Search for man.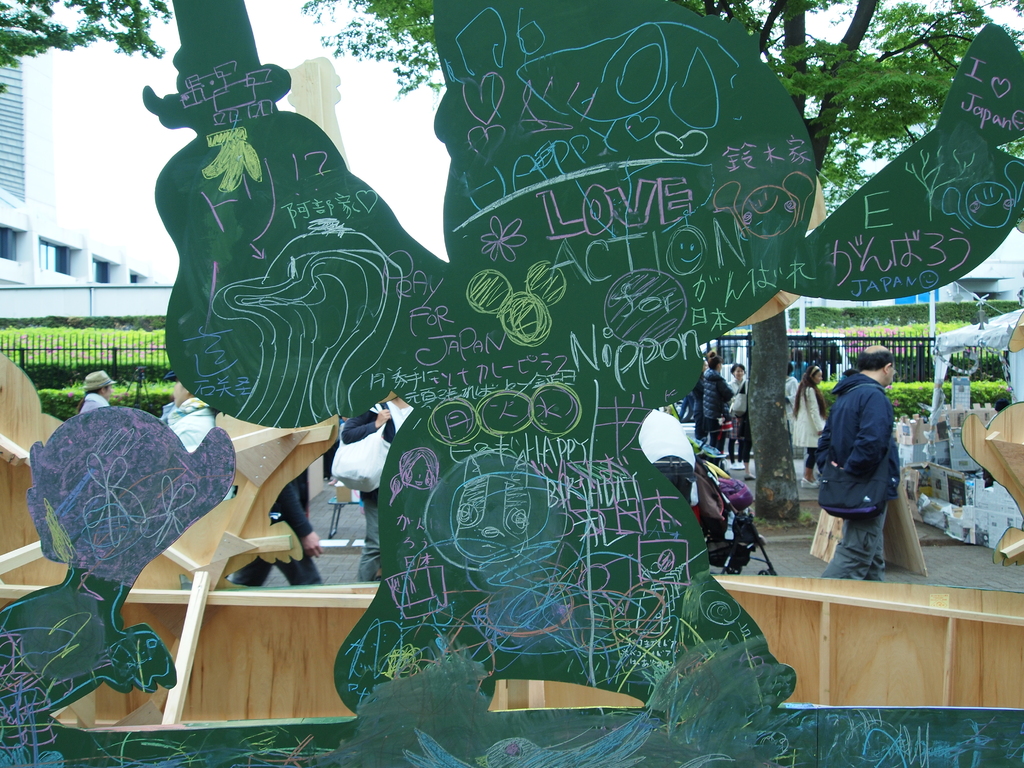
Found at <box>79,367,117,414</box>.
